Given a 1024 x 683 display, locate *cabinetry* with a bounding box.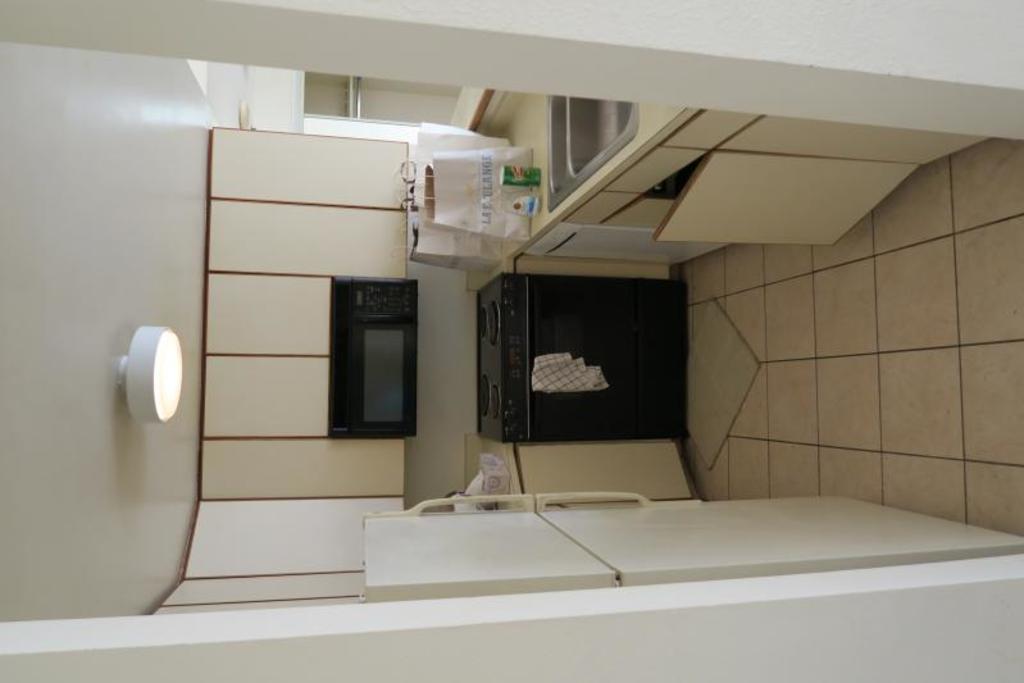
Located: box(510, 445, 711, 504).
